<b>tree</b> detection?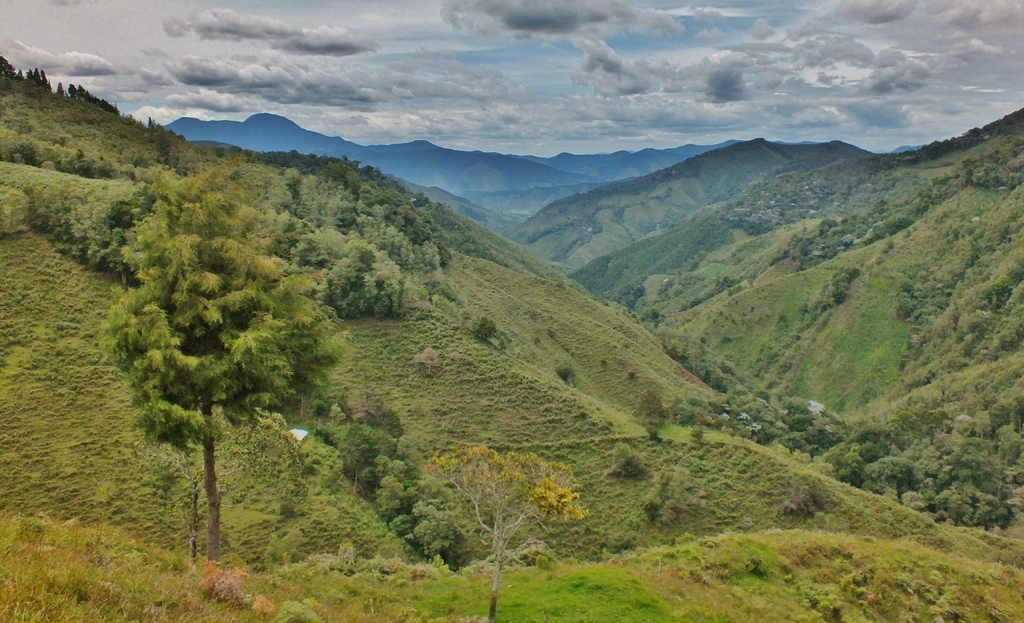
(822,429,1023,539)
